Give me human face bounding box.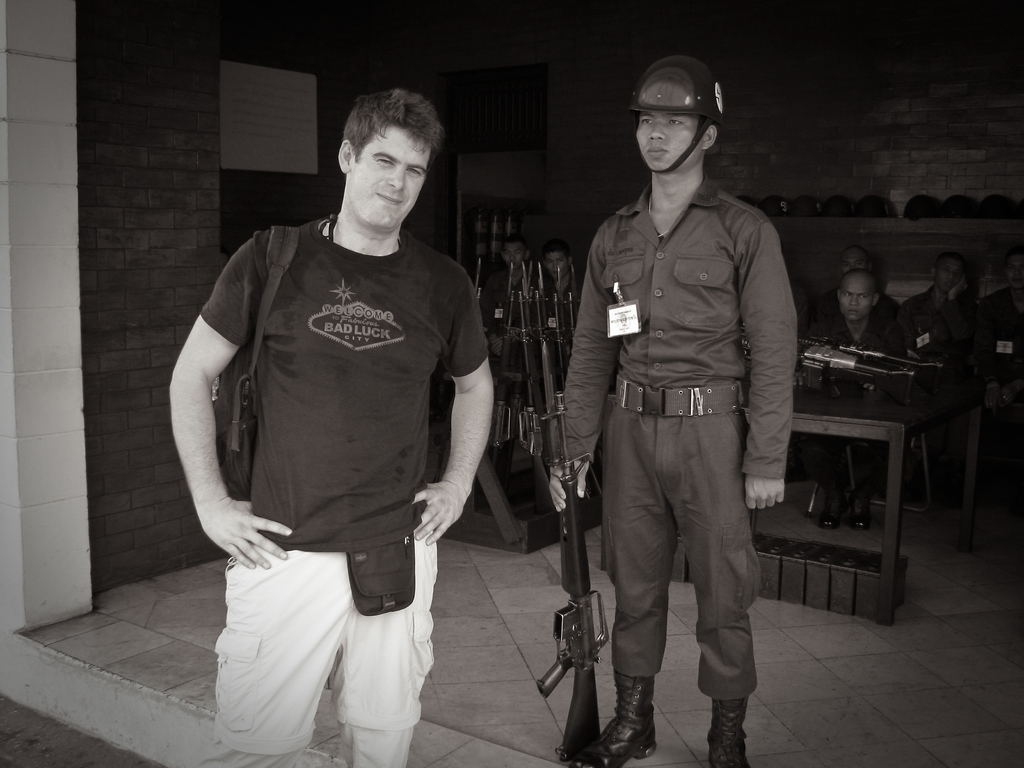
bbox=[545, 253, 566, 278].
